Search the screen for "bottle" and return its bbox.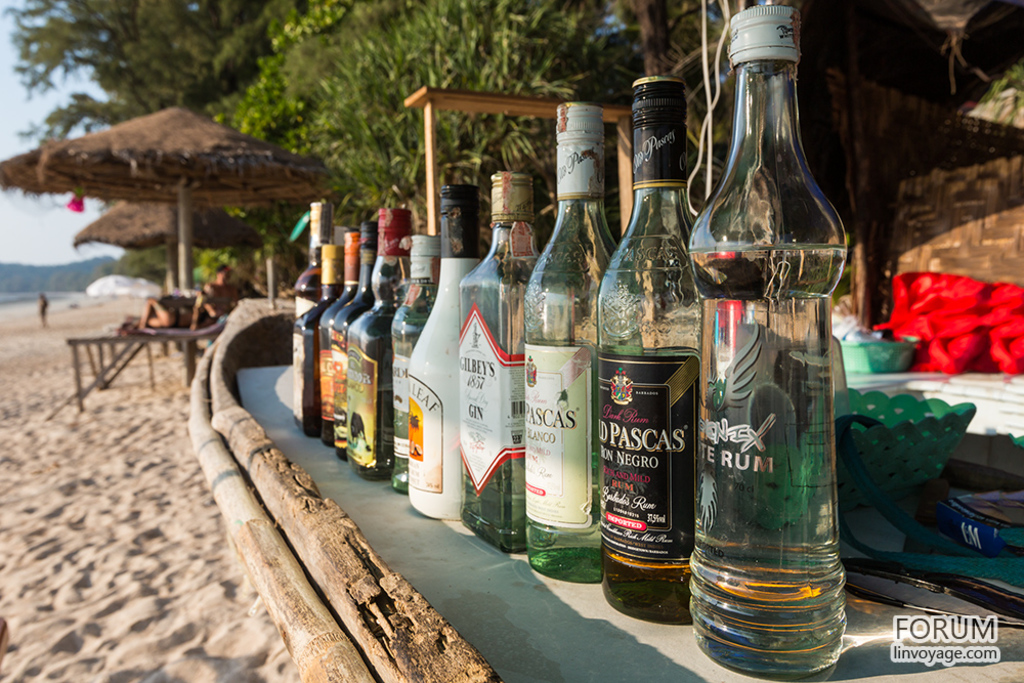
Found: bbox(406, 184, 477, 520).
